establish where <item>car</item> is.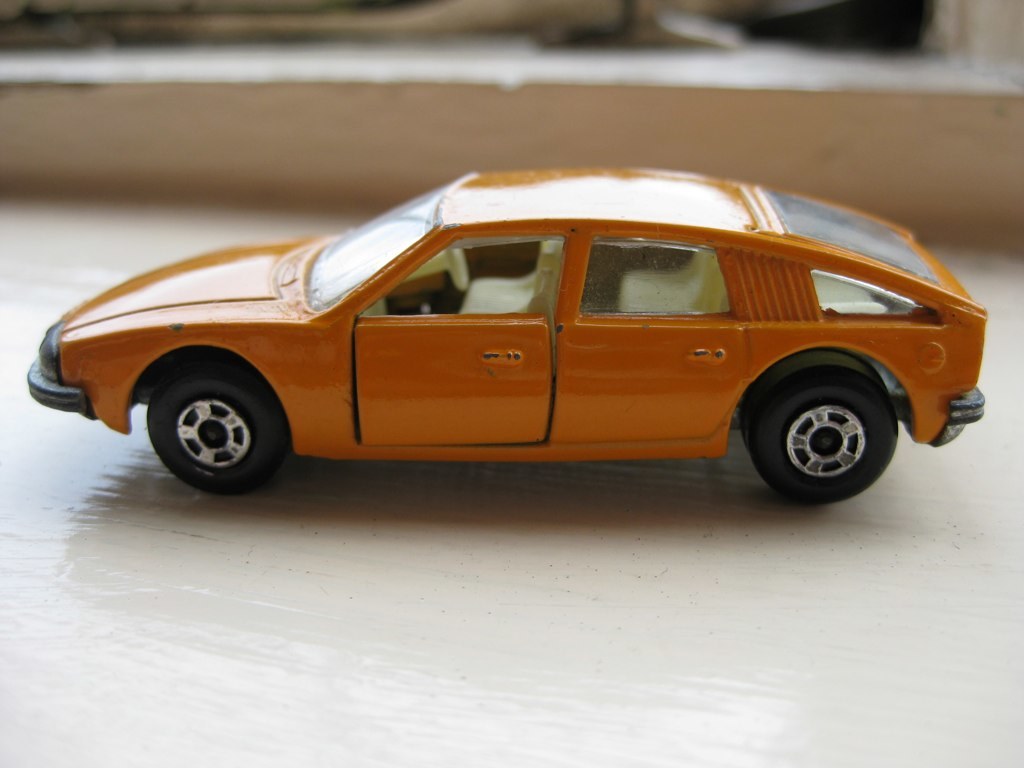
Established at x1=29, y1=175, x2=1010, y2=535.
